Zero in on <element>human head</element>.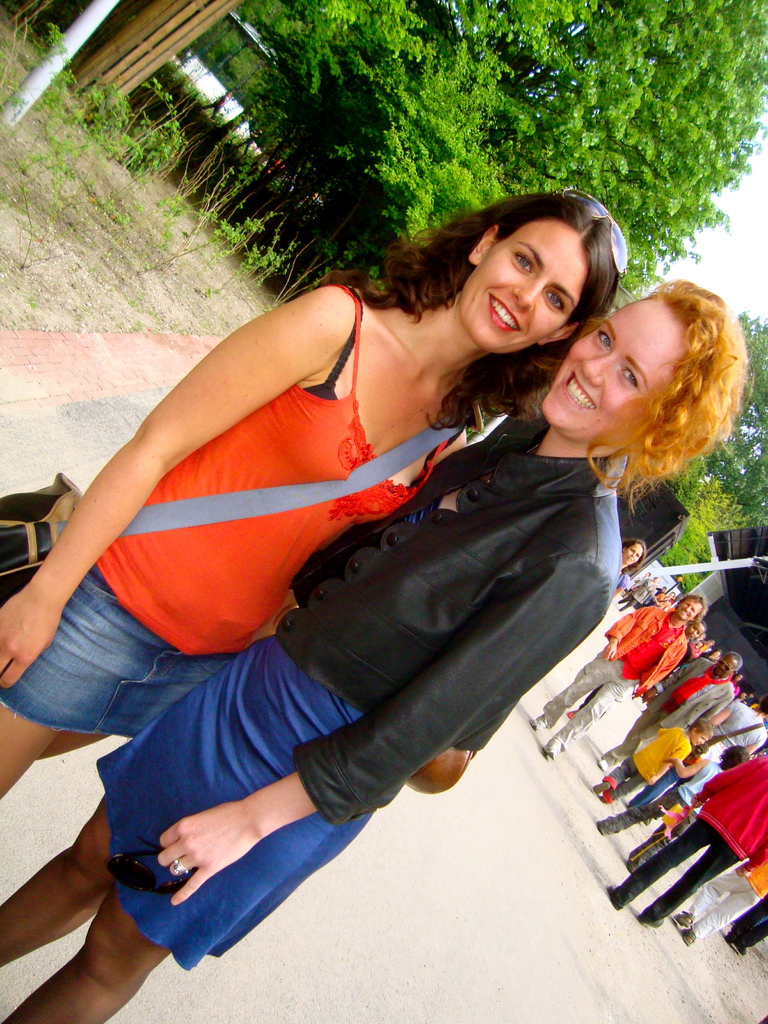
Zeroed in: 531 275 747 461.
